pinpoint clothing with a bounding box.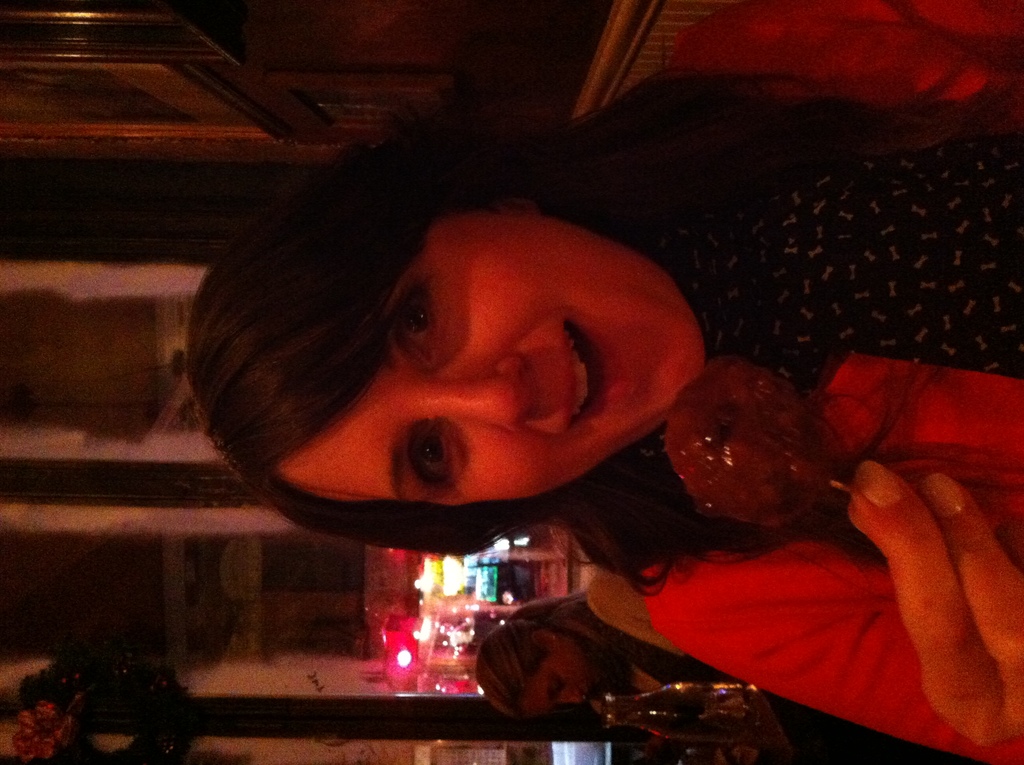
BBox(574, 565, 834, 745).
